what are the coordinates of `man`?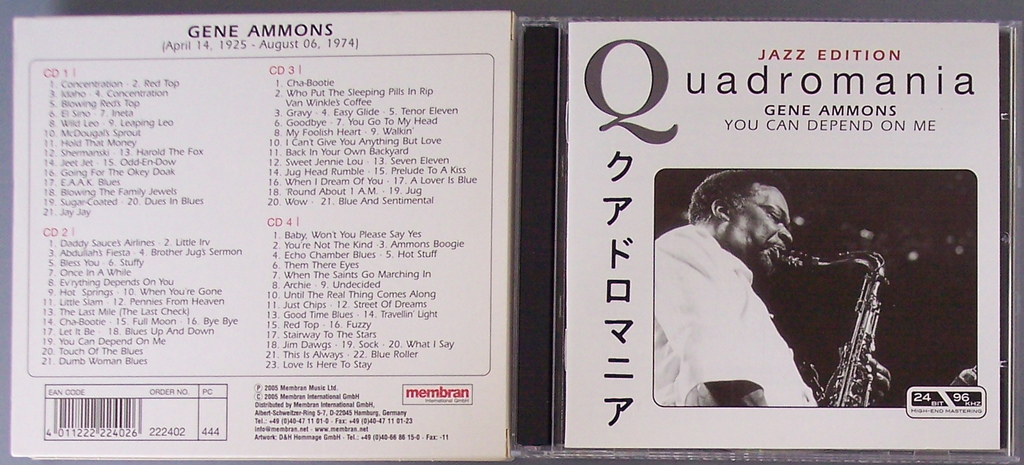
select_region(643, 176, 837, 420).
